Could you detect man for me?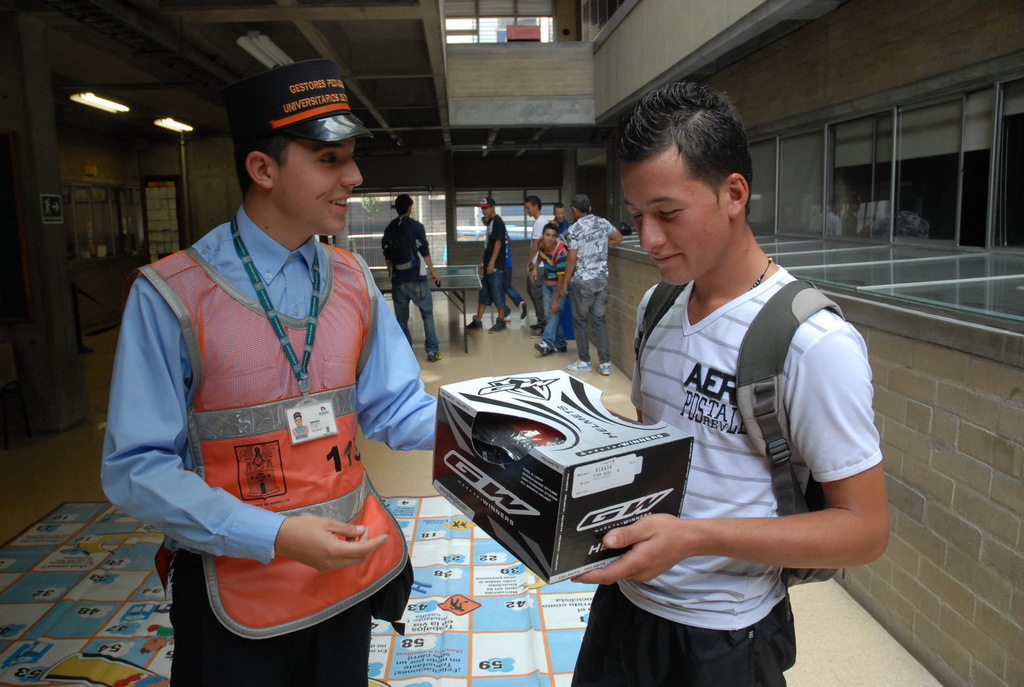
Detection result: {"left": 465, "top": 216, "right": 509, "bottom": 331}.
